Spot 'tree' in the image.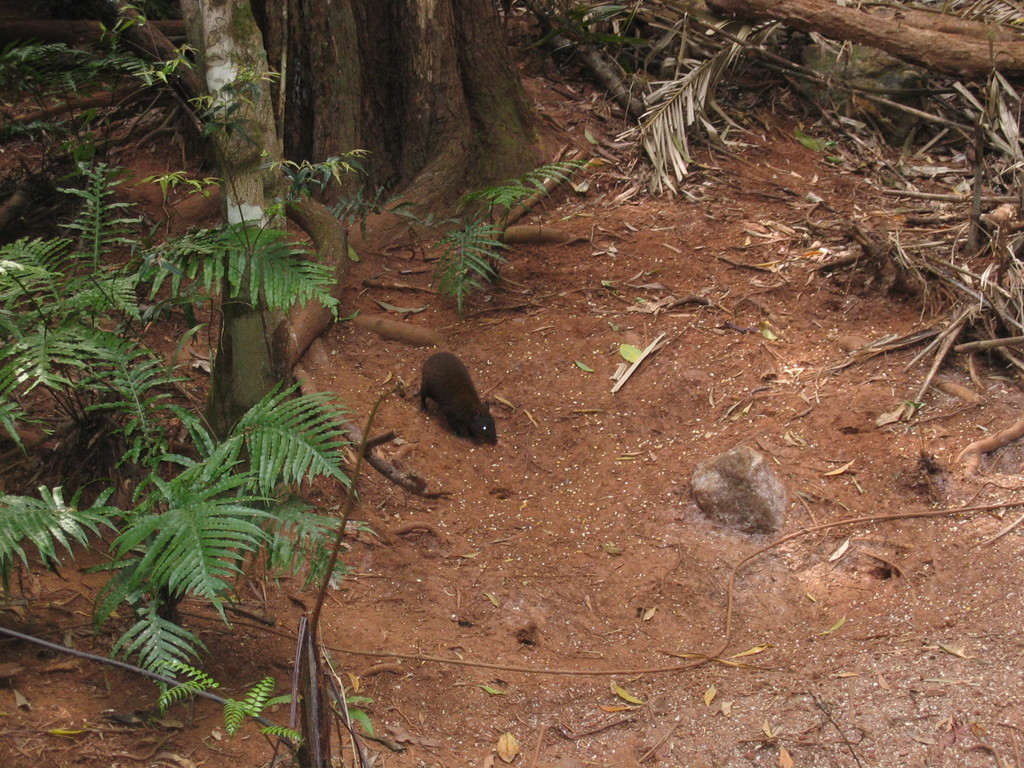
'tree' found at l=102, t=2, r=1018, b=355.
